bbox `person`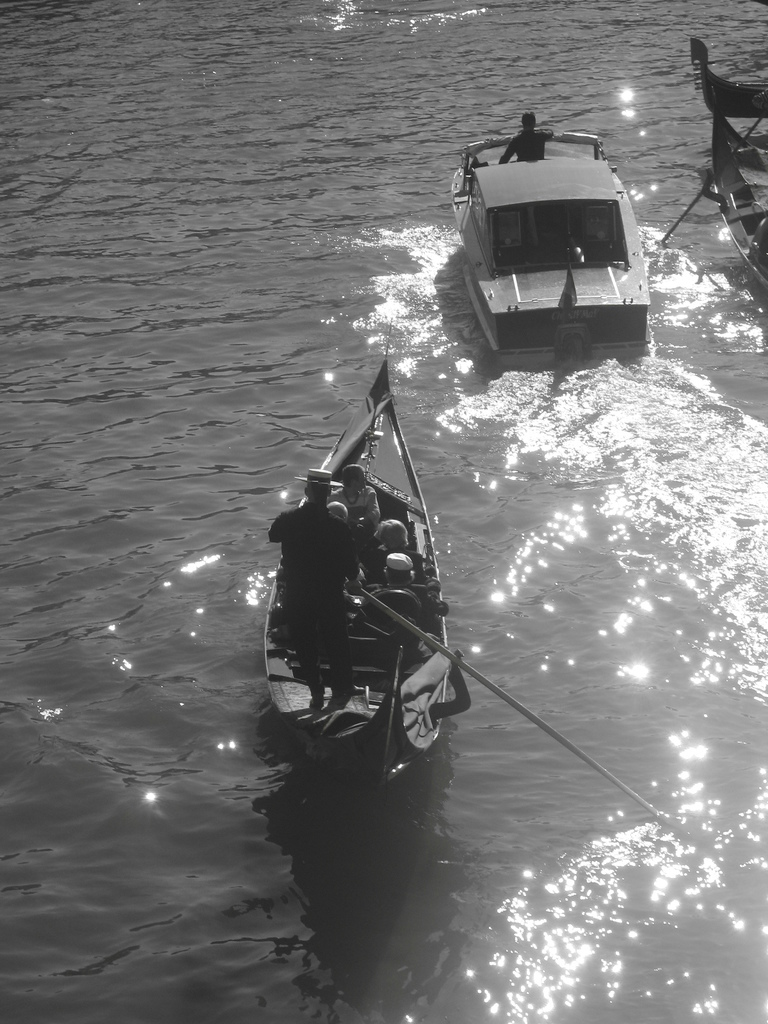
[x1=270, y1=468, x2=362, y2=702]
